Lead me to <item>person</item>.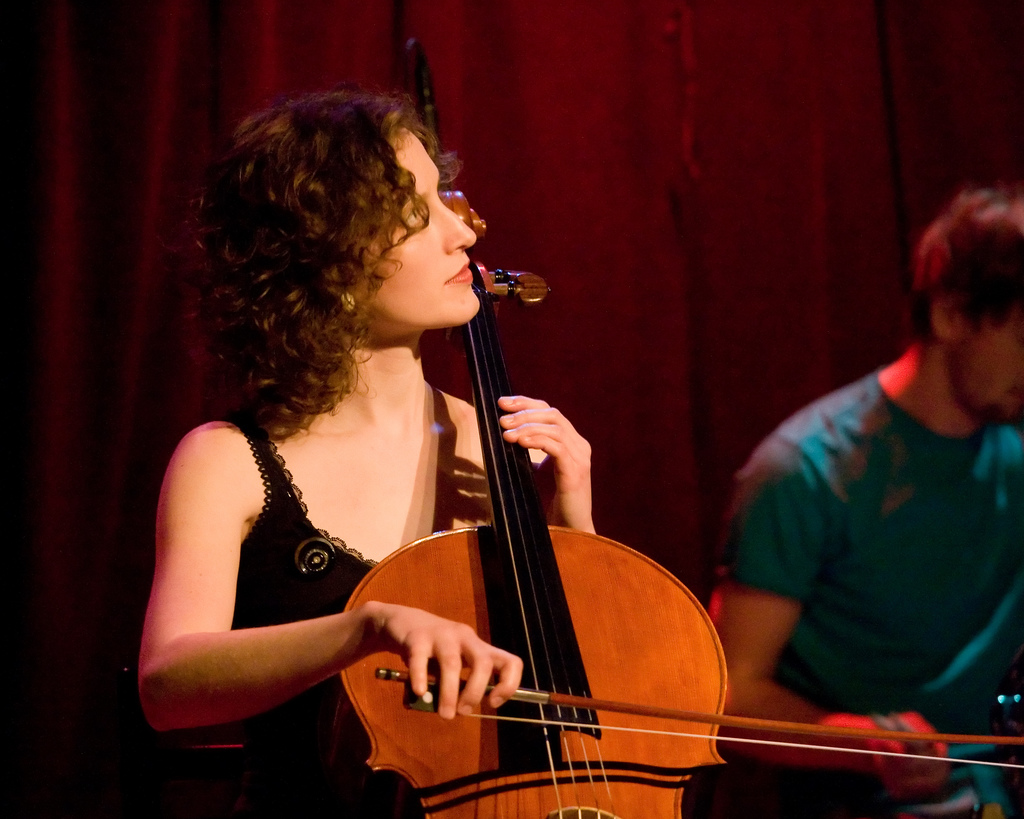
Lead to (x1=714, y1=187, x2=1023, y2=818).
